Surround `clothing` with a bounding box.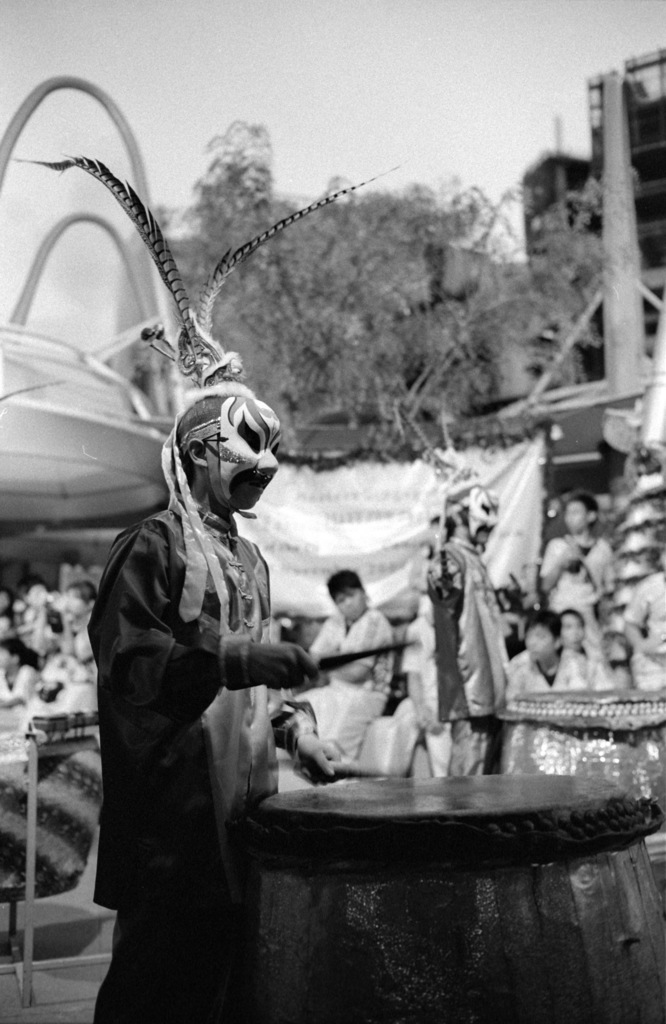
bbox=[541, 528, 629, 629].
